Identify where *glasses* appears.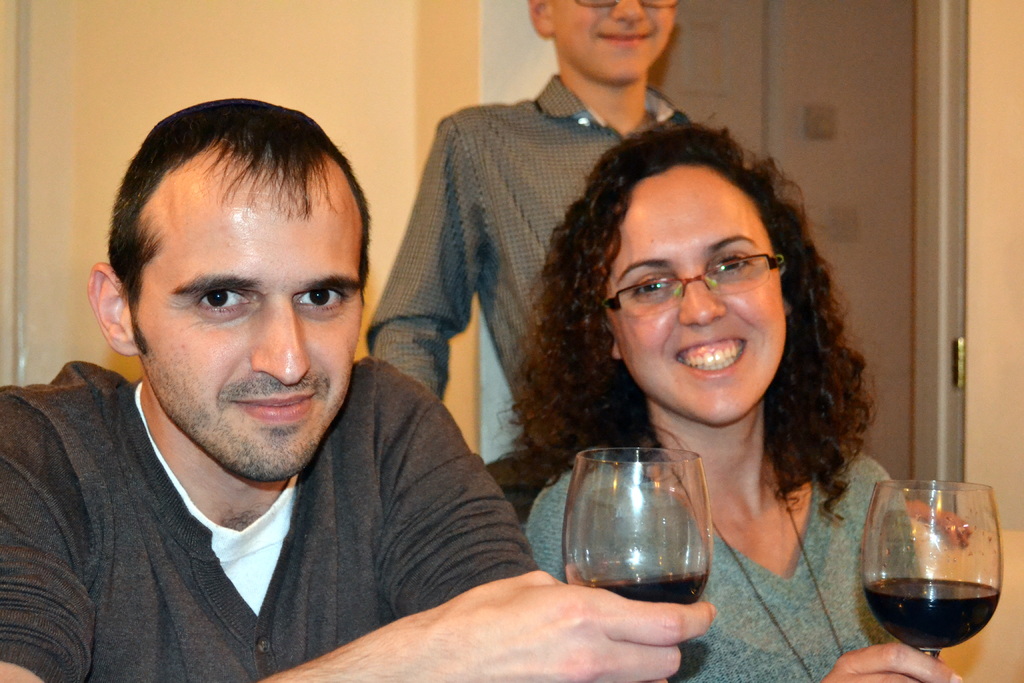
Appears at <box>575,0,678,13</box>.
